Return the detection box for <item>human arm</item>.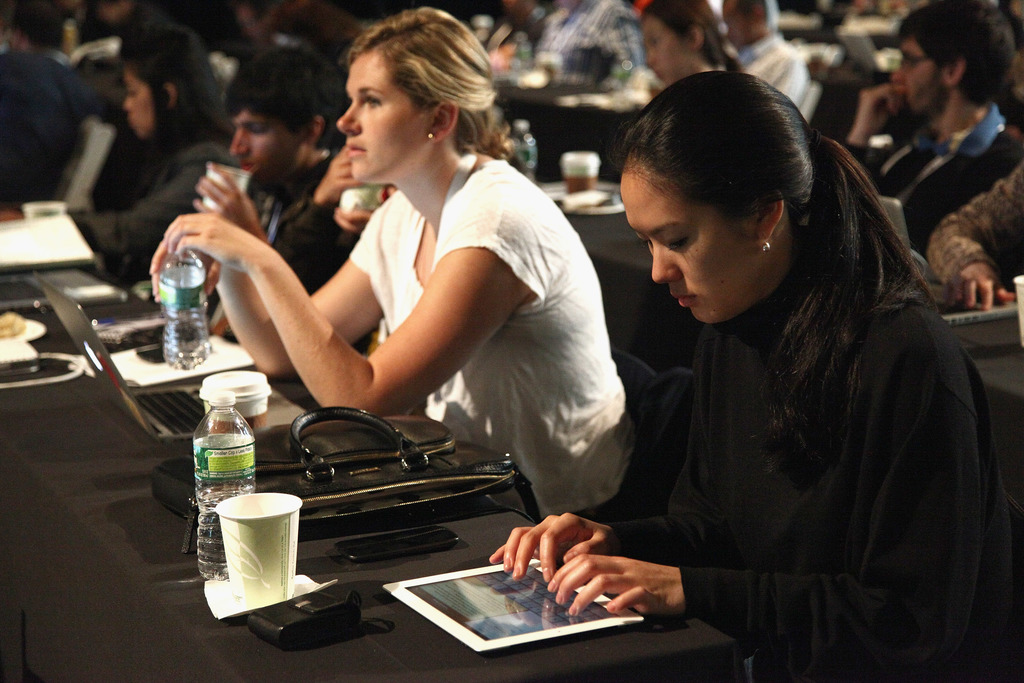
[x1=747, y1=47, x2=806, y2=110].
